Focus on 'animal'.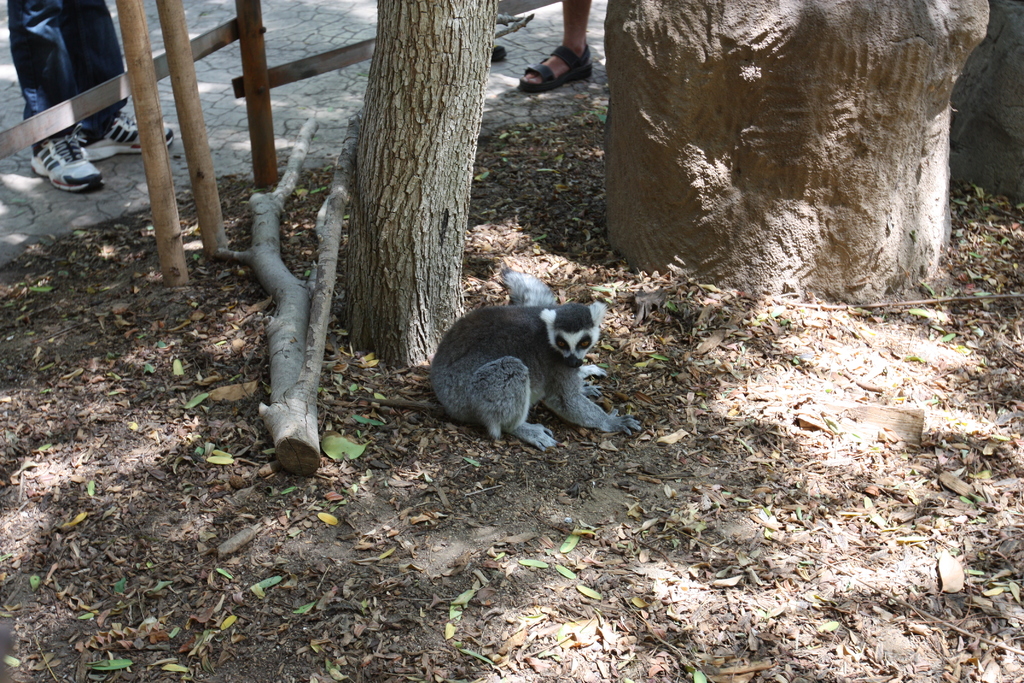
Focused at [429, 270, 640, 452].
